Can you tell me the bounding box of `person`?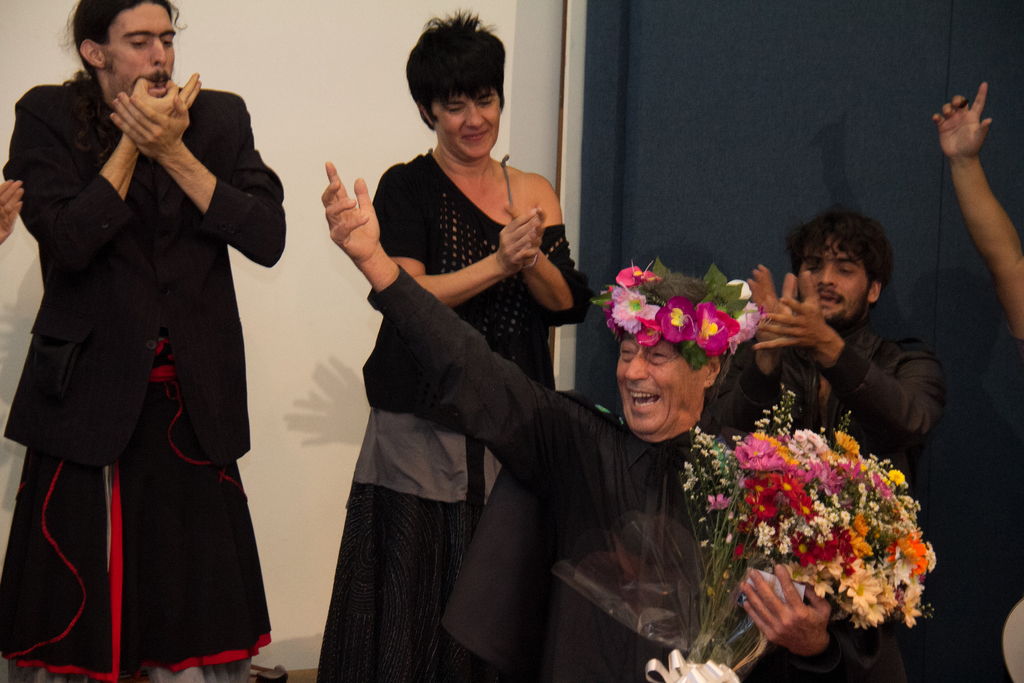
select_region(721, 204, 940, 682).
